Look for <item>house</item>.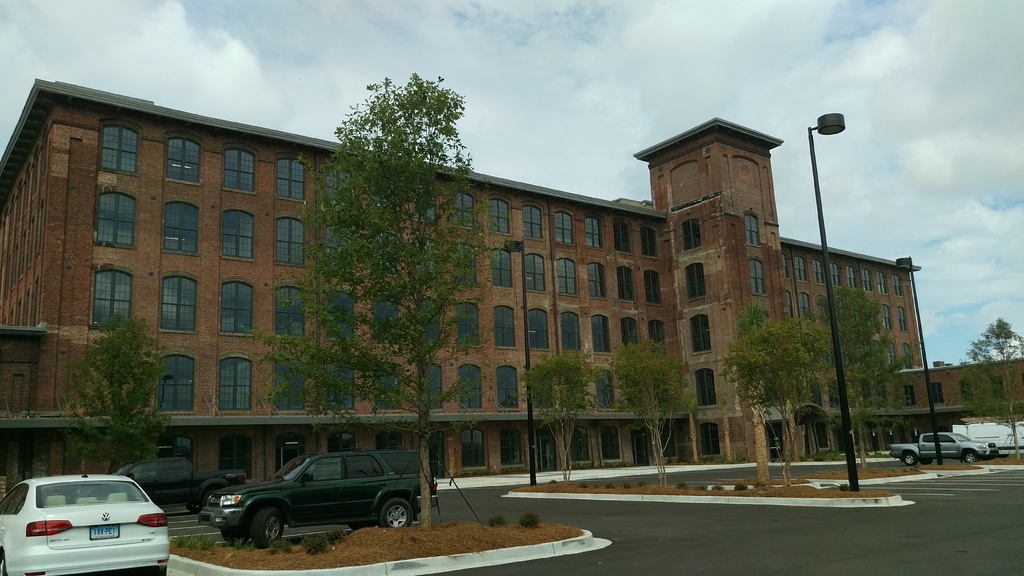
Found: <bbox>886, 340, 1023, 442</bbox>.
